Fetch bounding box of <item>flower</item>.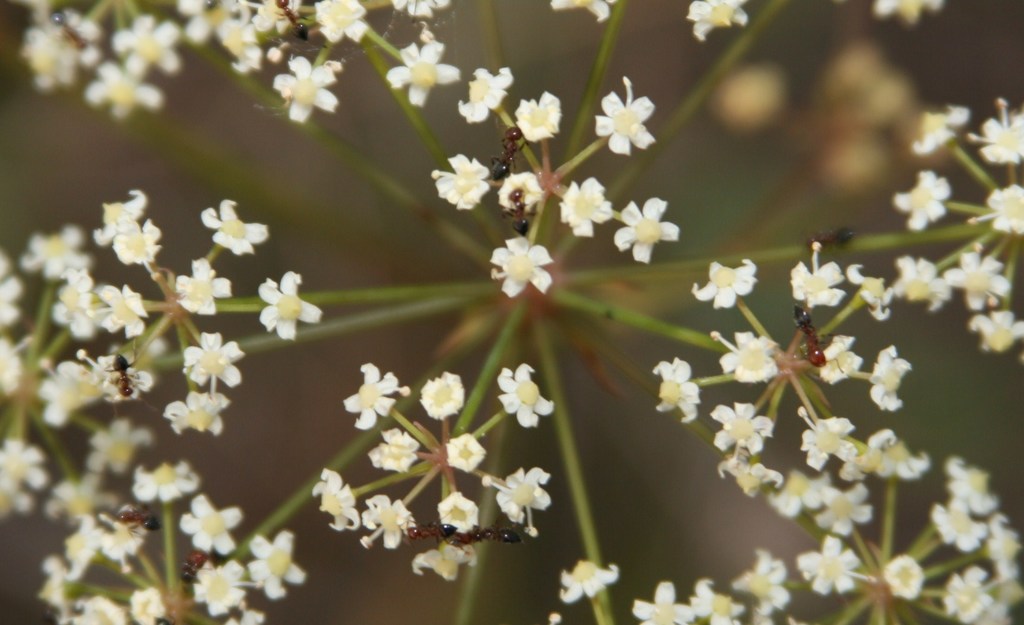
Bbox: {"x1": 733, "y1": 543, "x2": 792, "y2": 614}.
